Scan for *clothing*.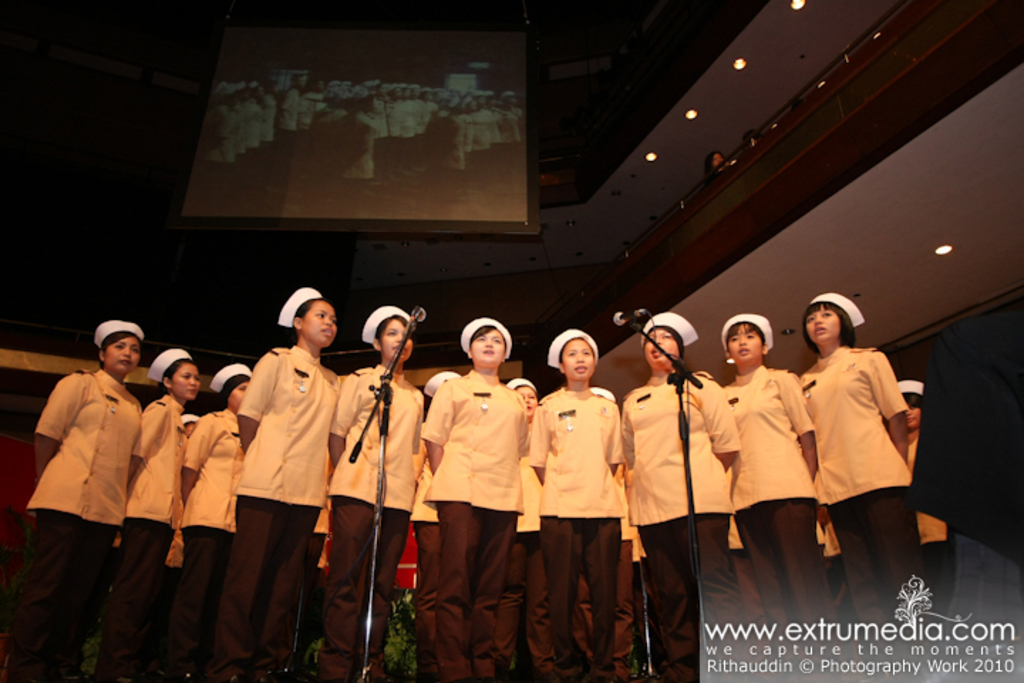
Scan result: 410, 366, 529, 682.
